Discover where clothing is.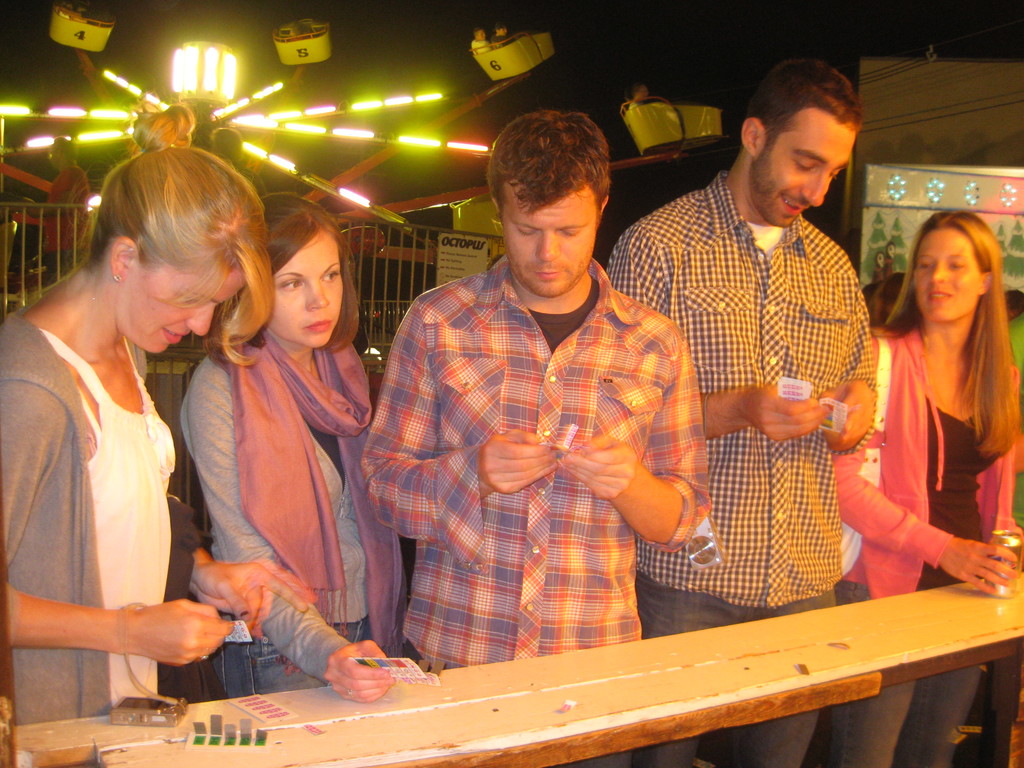
Discovered at left=348, top=260, right=711, bottom=678.
